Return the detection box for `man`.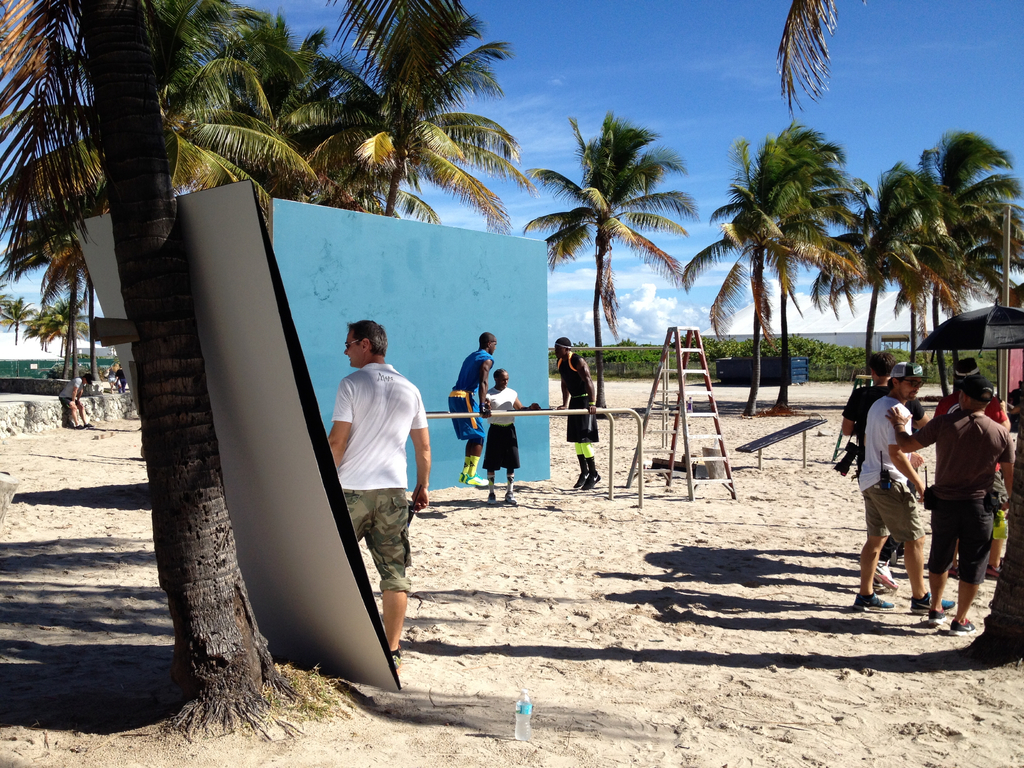
<bbox>858, 358, 955, 614</bbox>.
